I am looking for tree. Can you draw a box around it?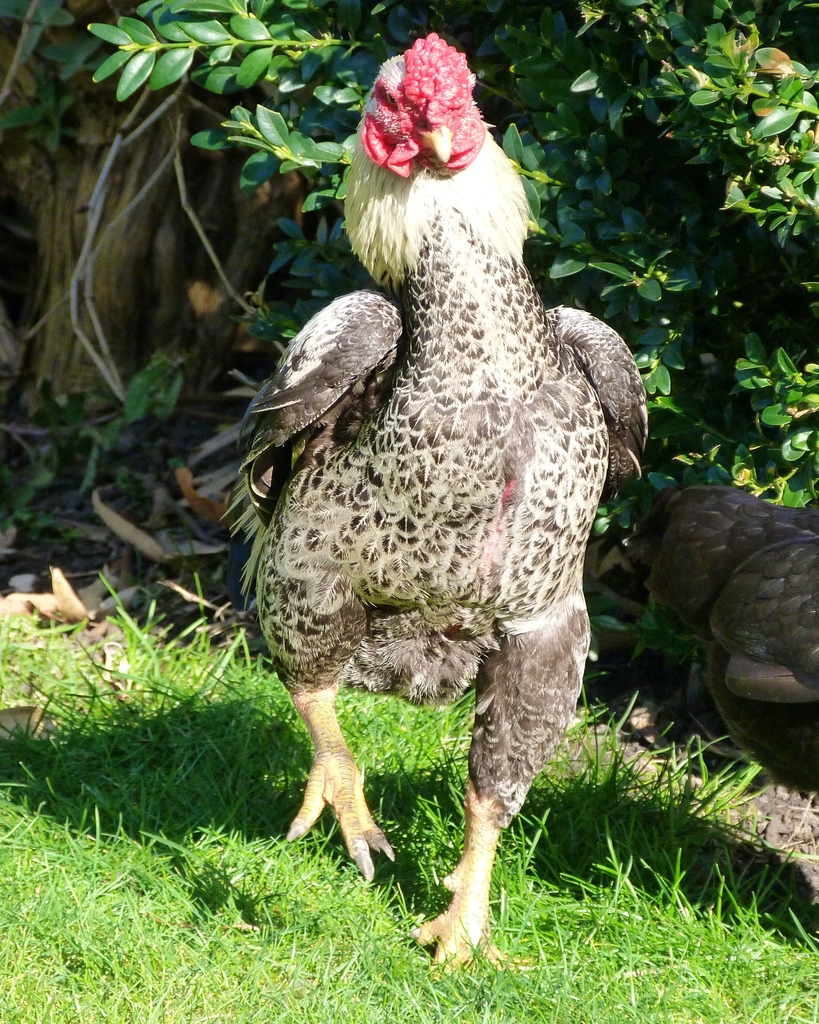
Sure, the bounding box is 0 0 818 737.
